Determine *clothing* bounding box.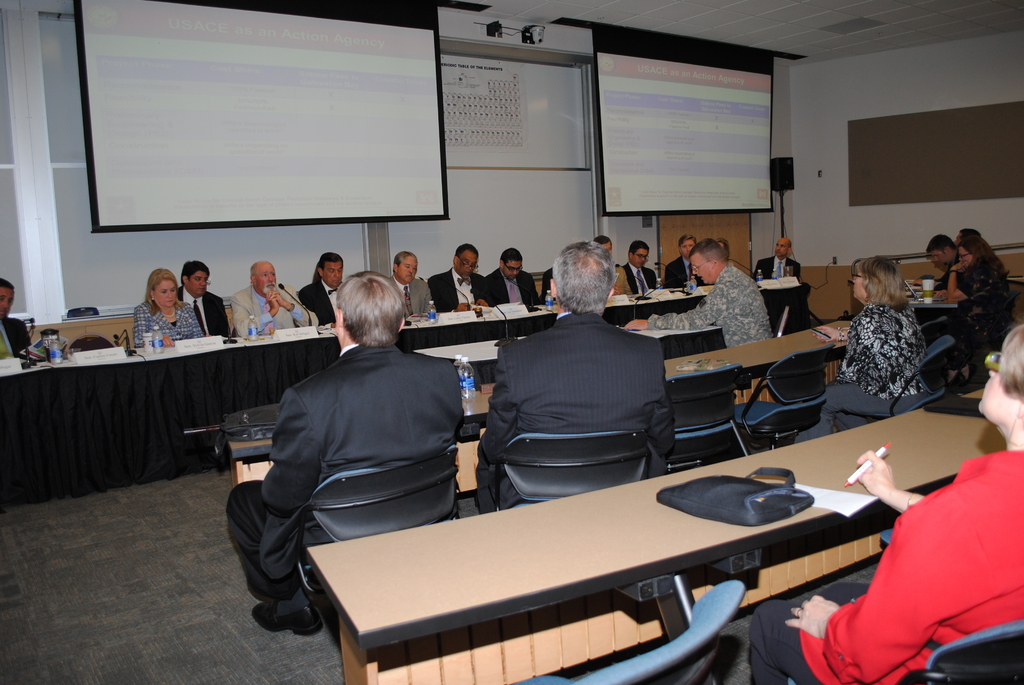
Determined: <region>382, 274, 429, 317</region>.
